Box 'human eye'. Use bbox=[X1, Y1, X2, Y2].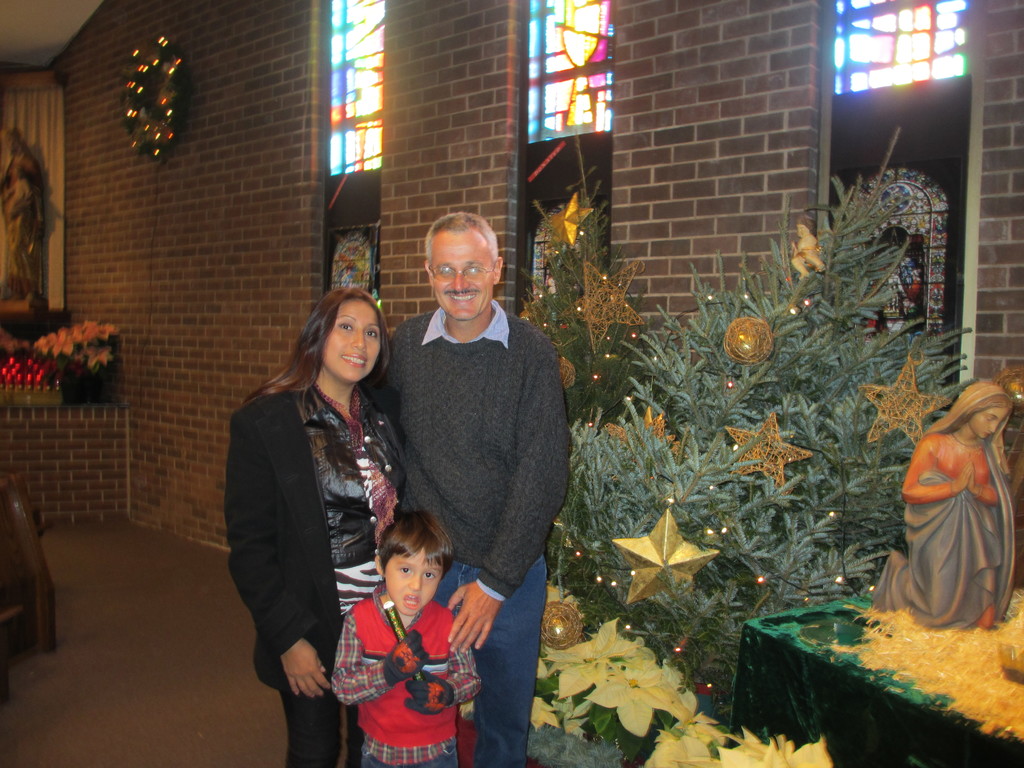
bbox=[435, 262, 451, 276].
